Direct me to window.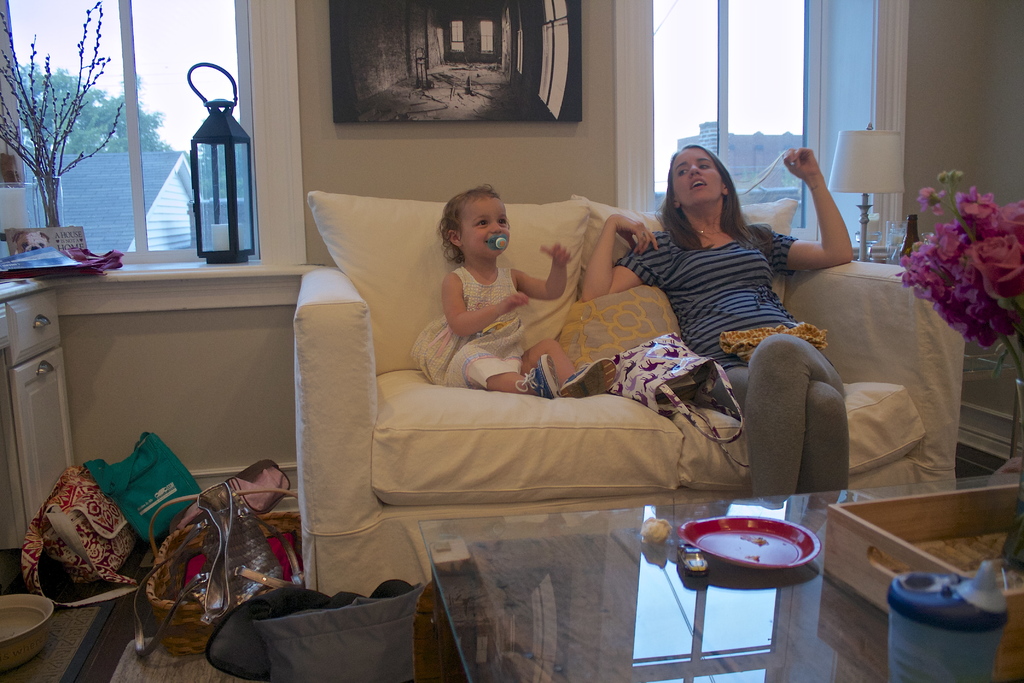
Direction: [x1=0, y1=0, x2=248, y2=267].
